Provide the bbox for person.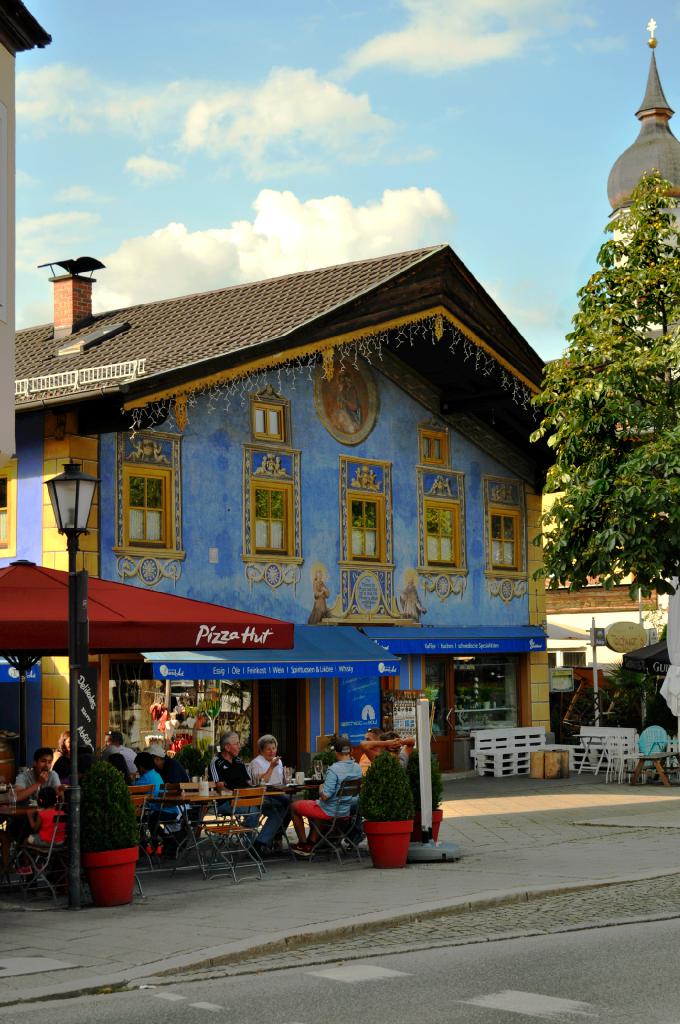
<box>107,729,132,750</box>.
